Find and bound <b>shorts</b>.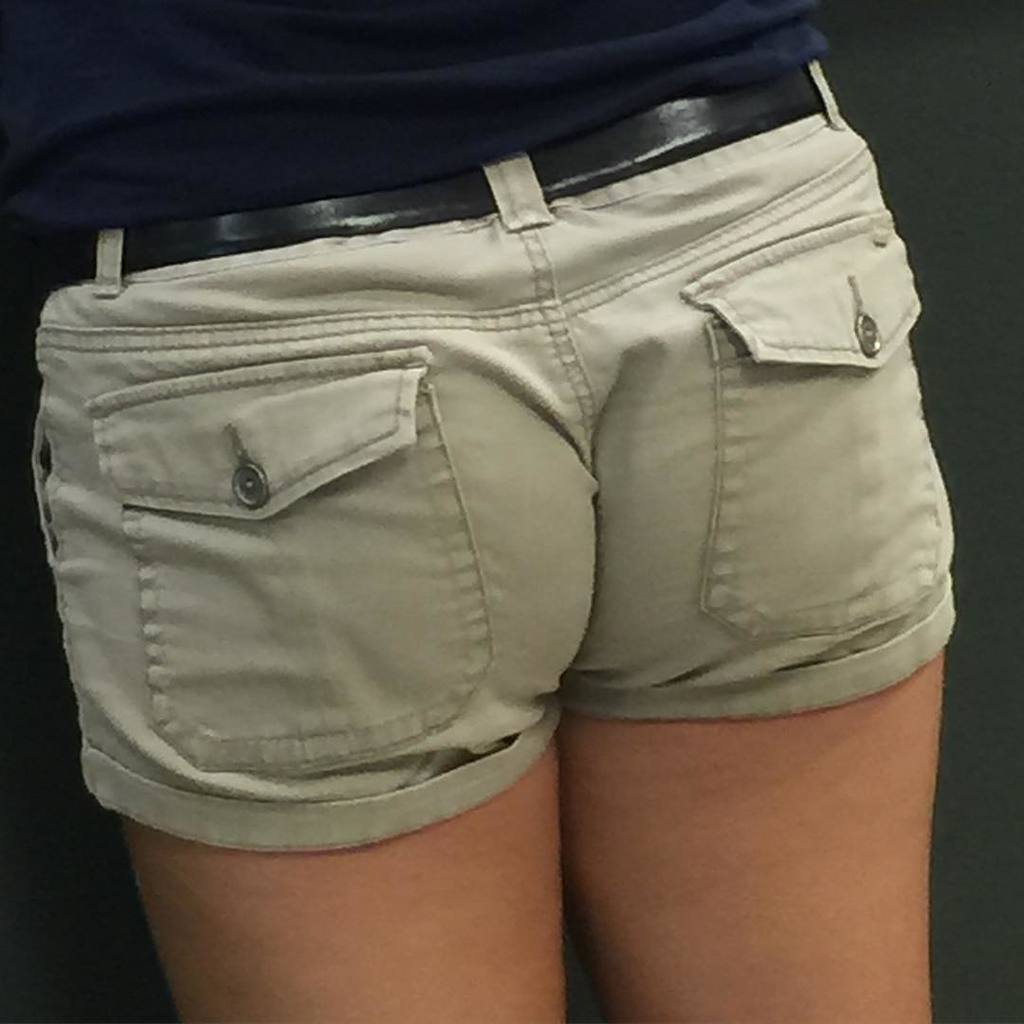
Bound: 29/56/959/856.
